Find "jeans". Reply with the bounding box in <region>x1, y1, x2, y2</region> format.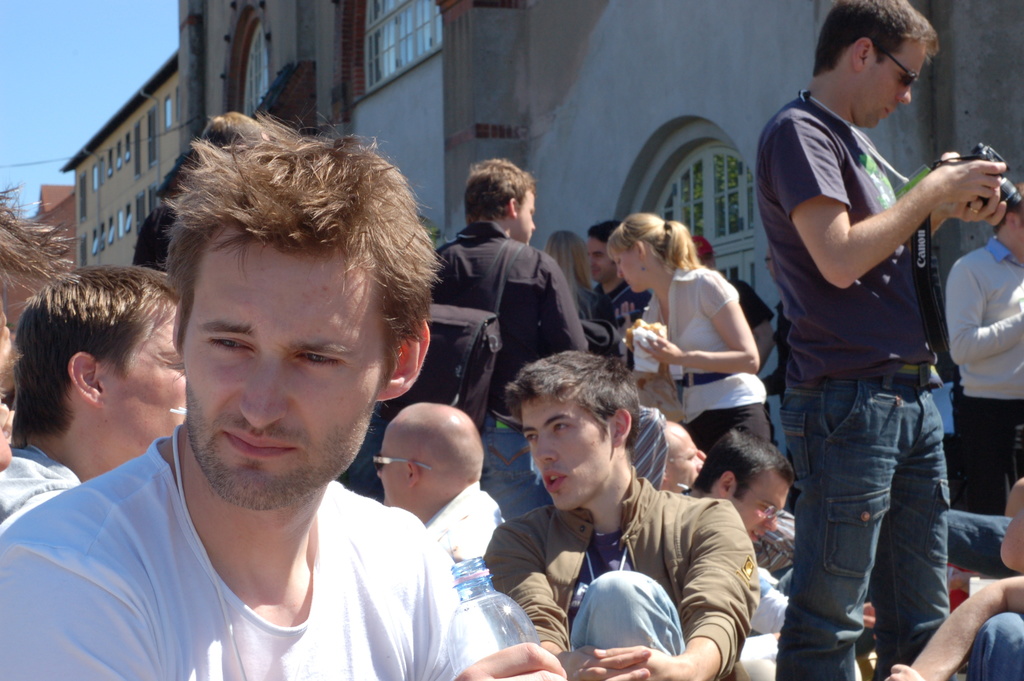
<region>965, 612, 1023, 680</region>.
